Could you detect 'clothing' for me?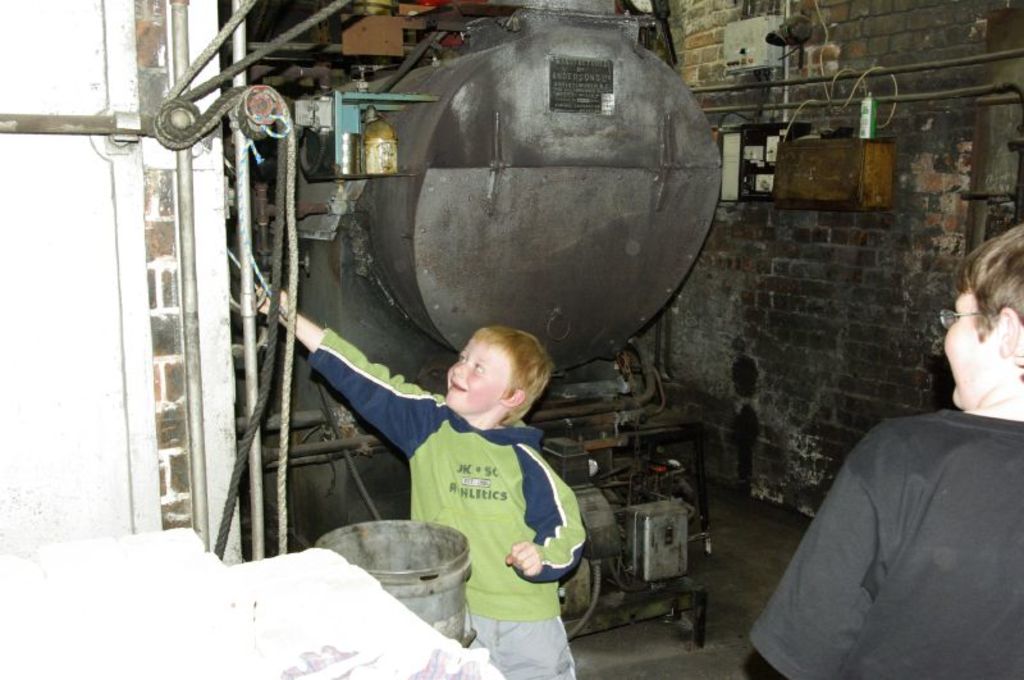
Detection result: [740, 402, 1023, 679].
